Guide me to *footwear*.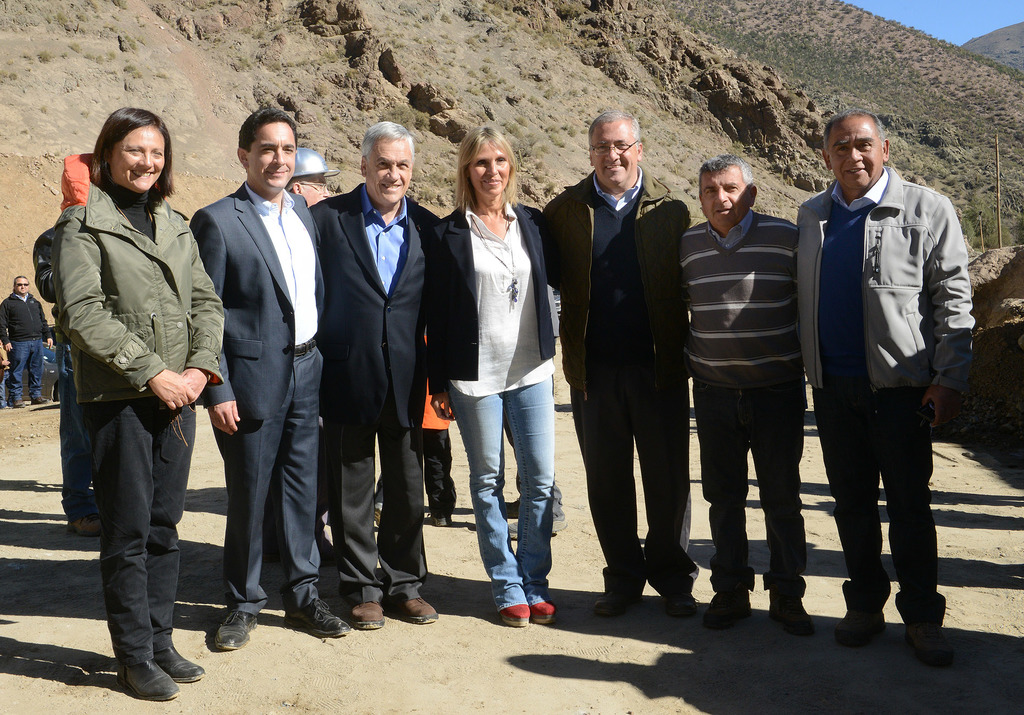
Guidance: rect(700, 592, 751, 629).
